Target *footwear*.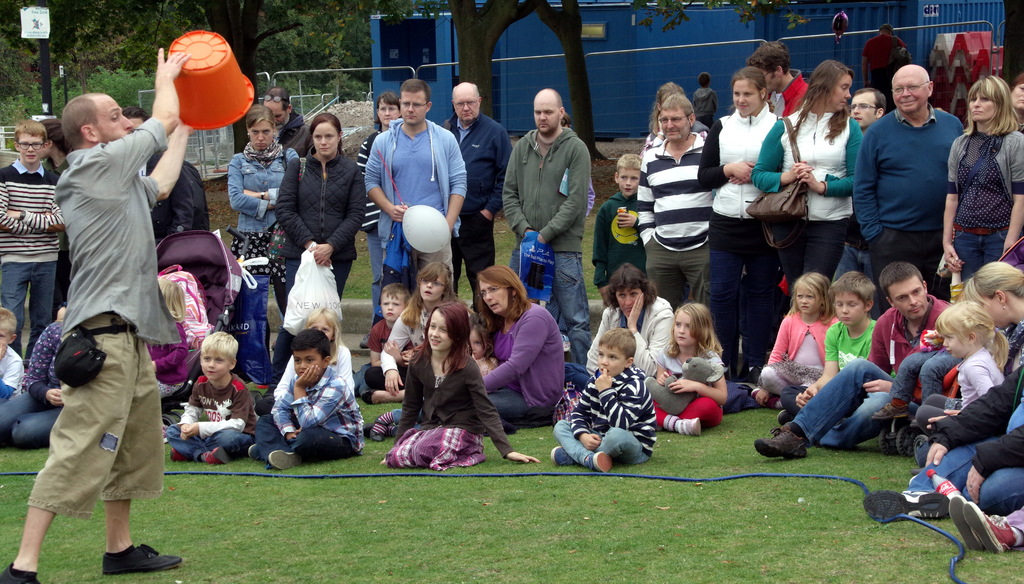
Target region: {"x1": 748, "y1": 425, "x2": 811, "y2": 463}.
